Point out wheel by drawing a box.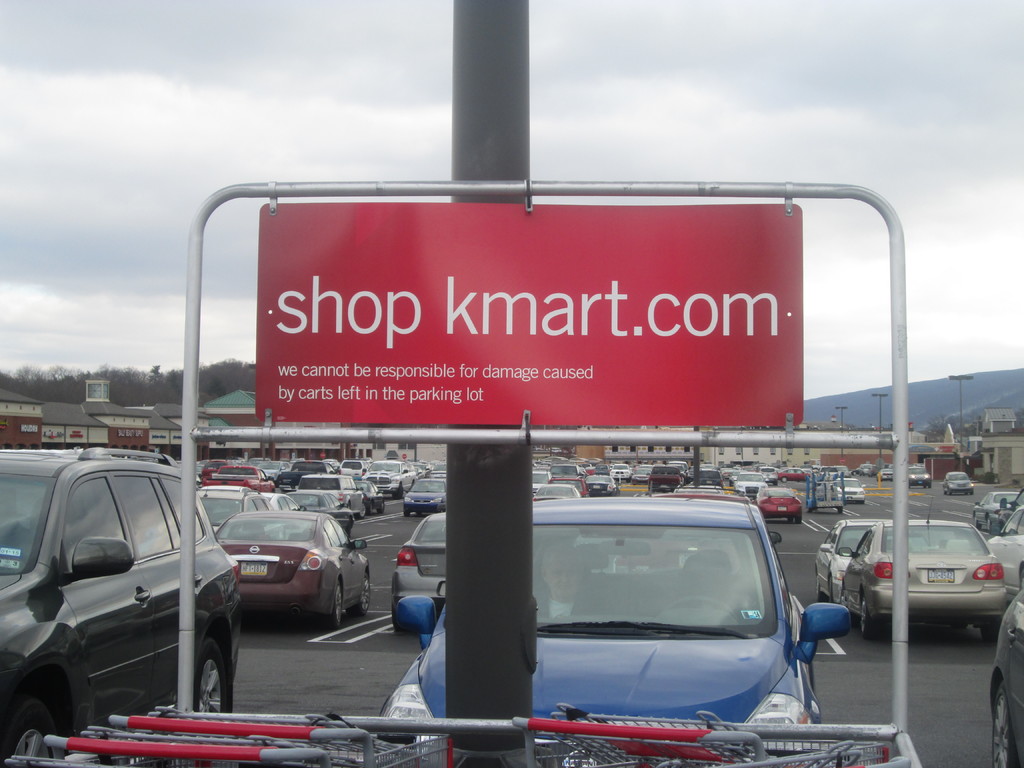
crop(182, 628, 242, 728).
